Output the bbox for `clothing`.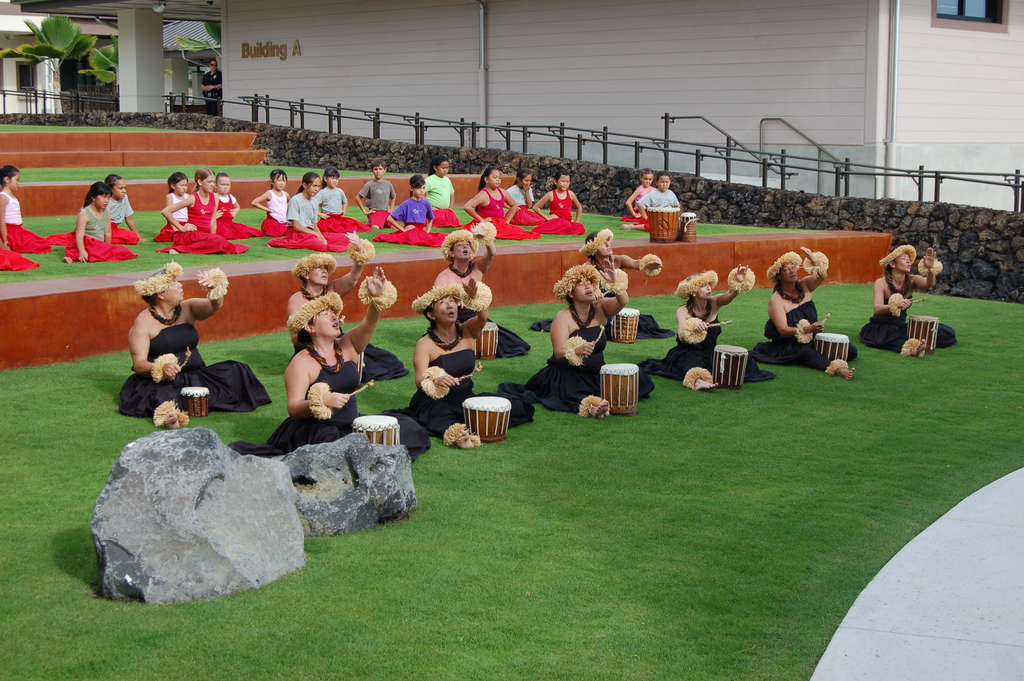
<bbox>749, 299, 855, 374</bbox>.
